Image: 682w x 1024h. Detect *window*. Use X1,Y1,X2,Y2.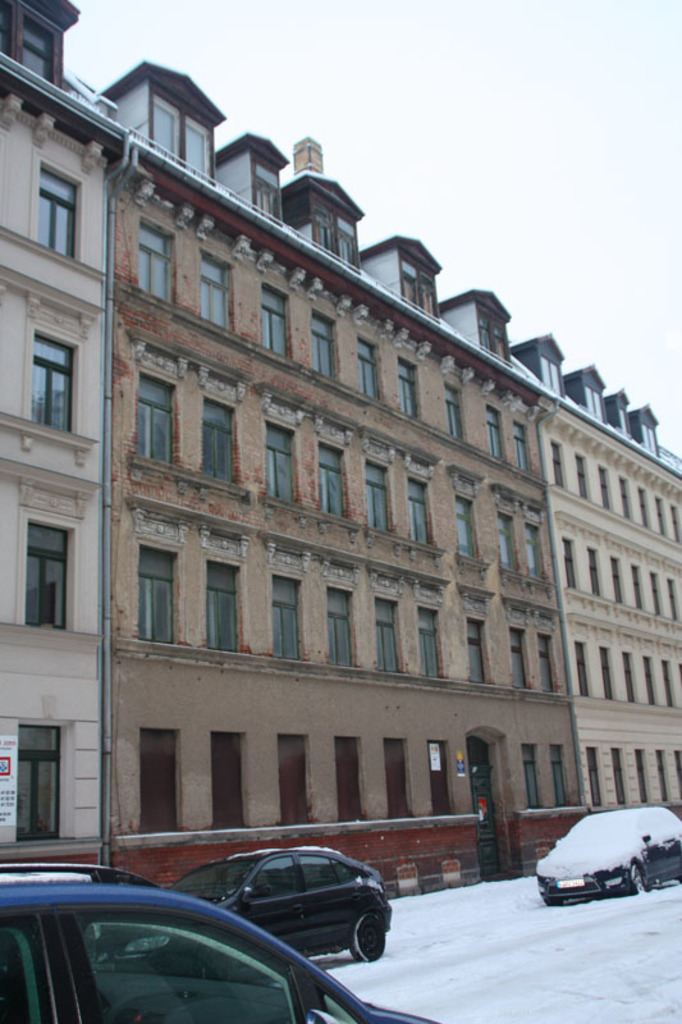
621,650,635,700.
